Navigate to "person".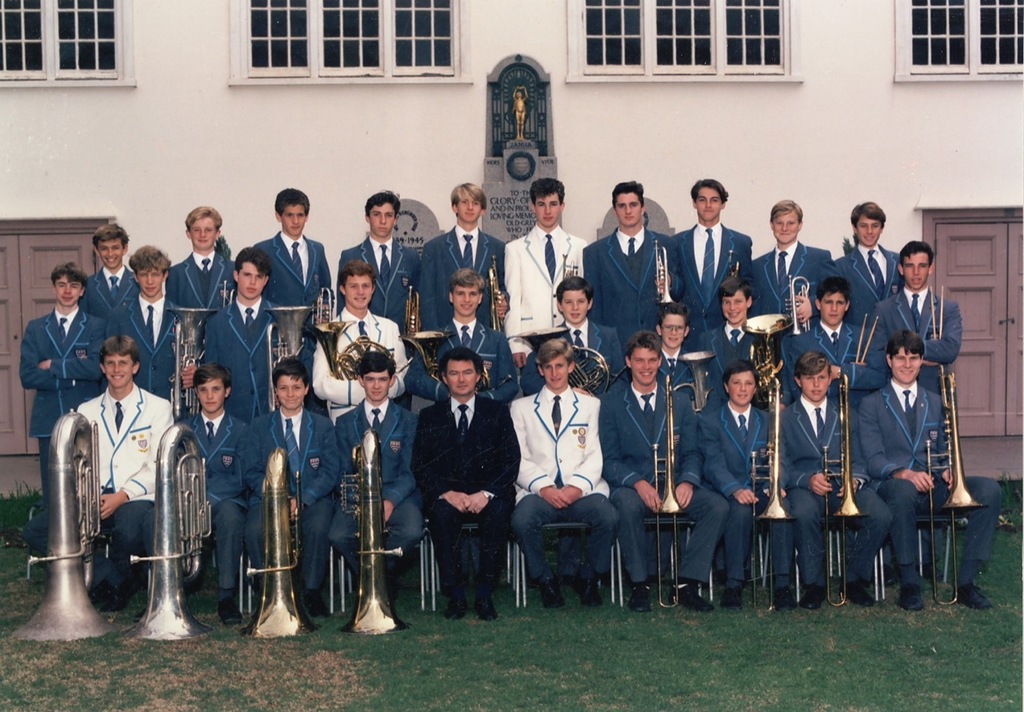
Navigation target: l=510, t=87, r=528, b=140.
